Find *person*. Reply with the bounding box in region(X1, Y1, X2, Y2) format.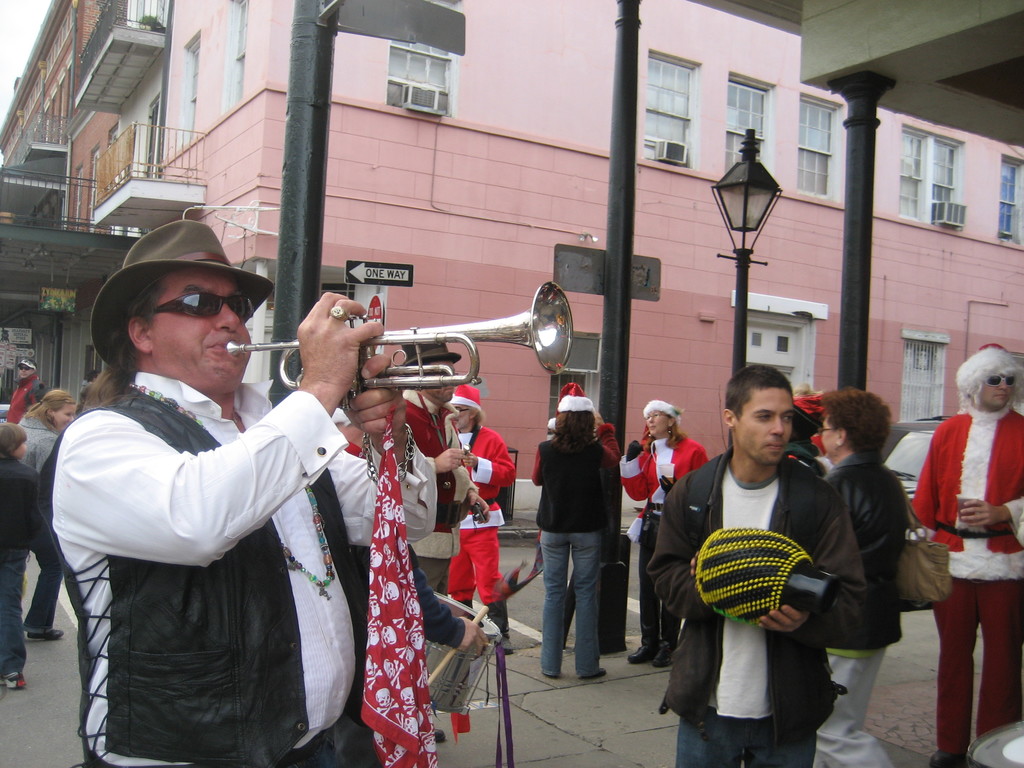
region(0, 420, 35, 696).
